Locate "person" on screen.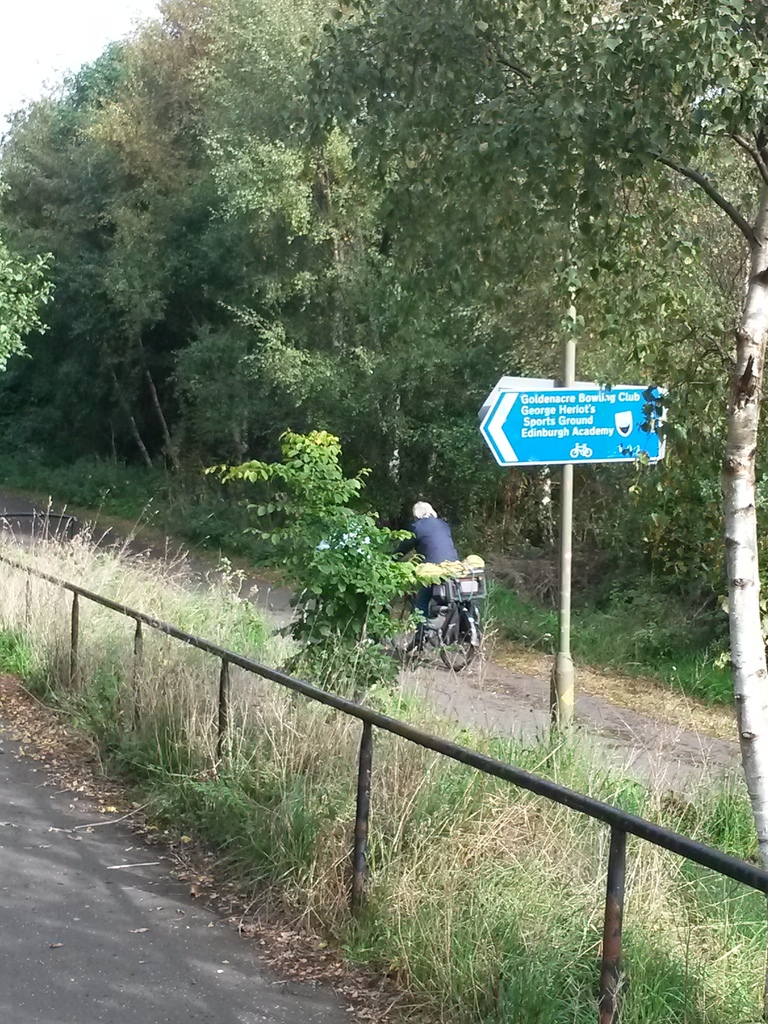
On screen at 406,500,489,688.
